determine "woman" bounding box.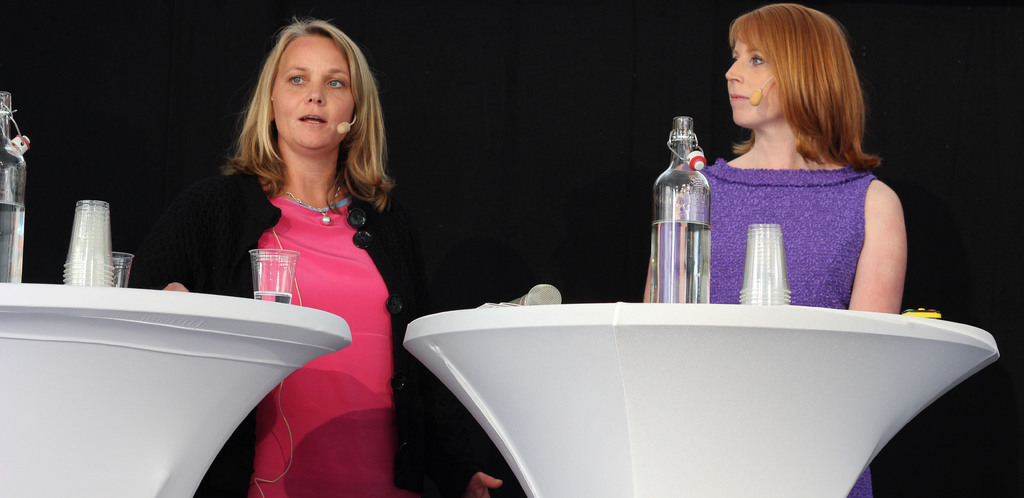
Determined: box(643, 4, 908, 497).
